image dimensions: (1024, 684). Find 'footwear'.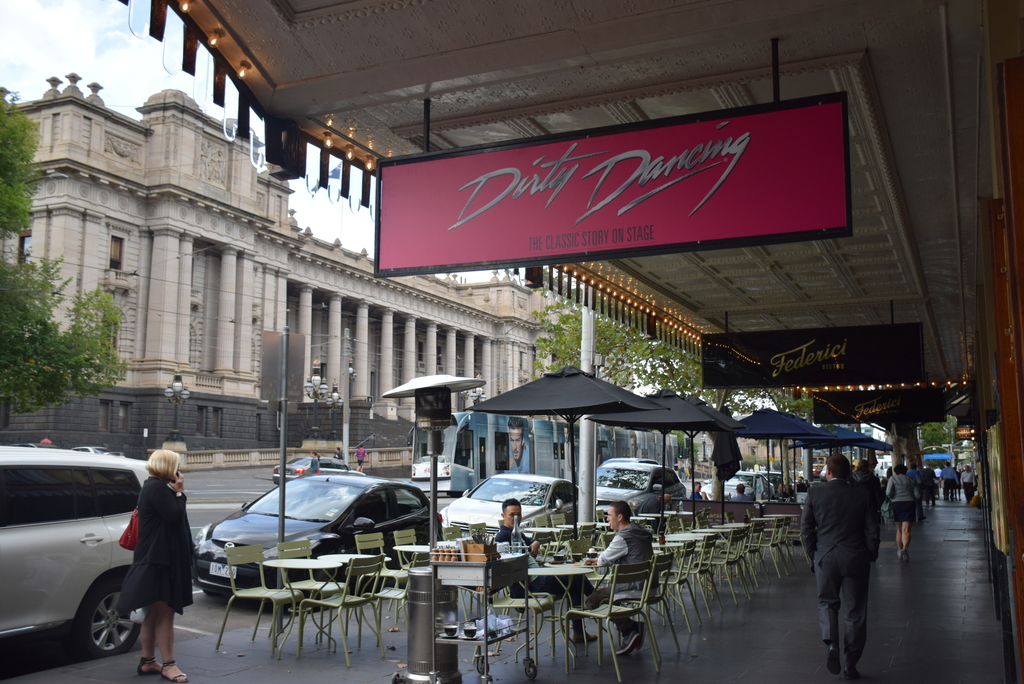
829:642:837:679.
